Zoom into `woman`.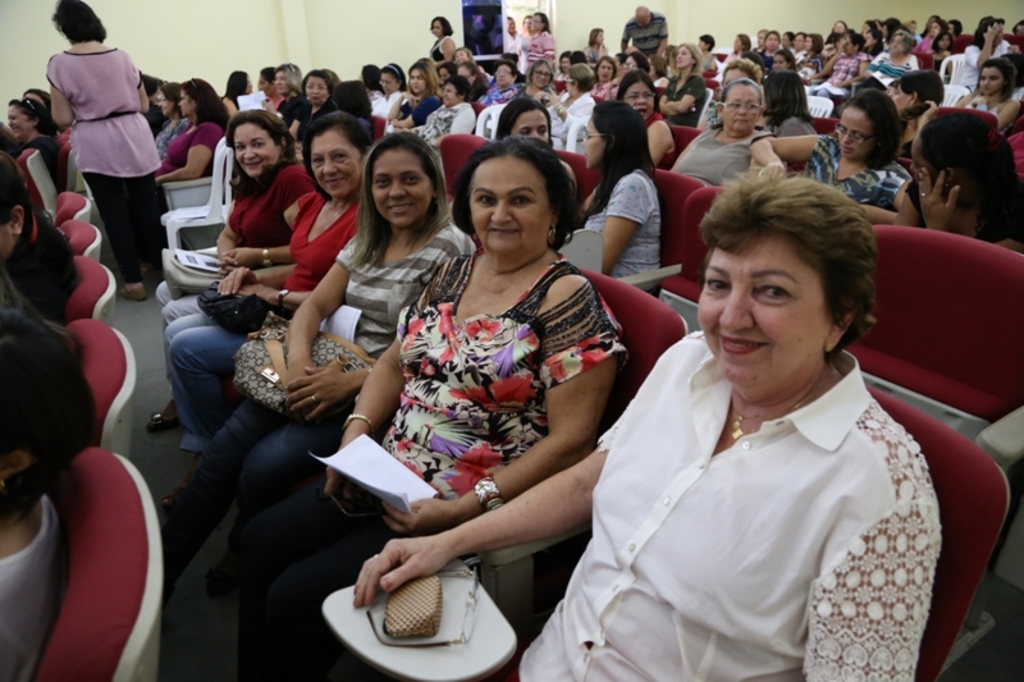
Zoom target: bbox=[156, 77, 233, 180].
